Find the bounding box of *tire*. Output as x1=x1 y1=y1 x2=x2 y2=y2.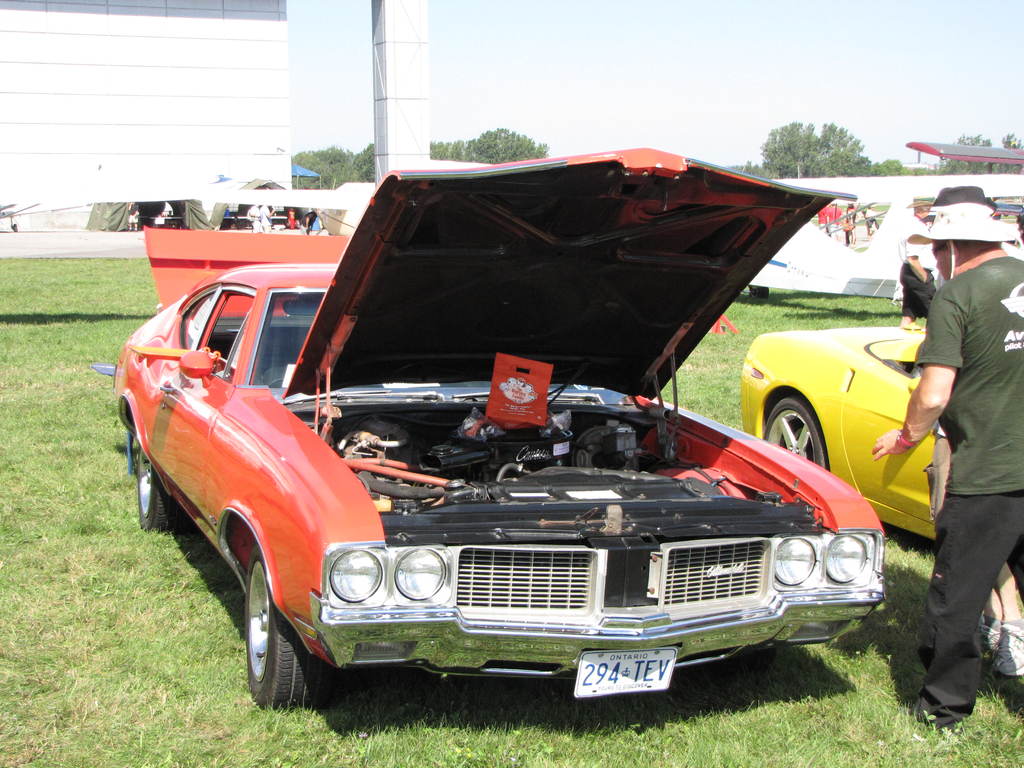
x1=134 y1=438 x2=200 y2=543.
